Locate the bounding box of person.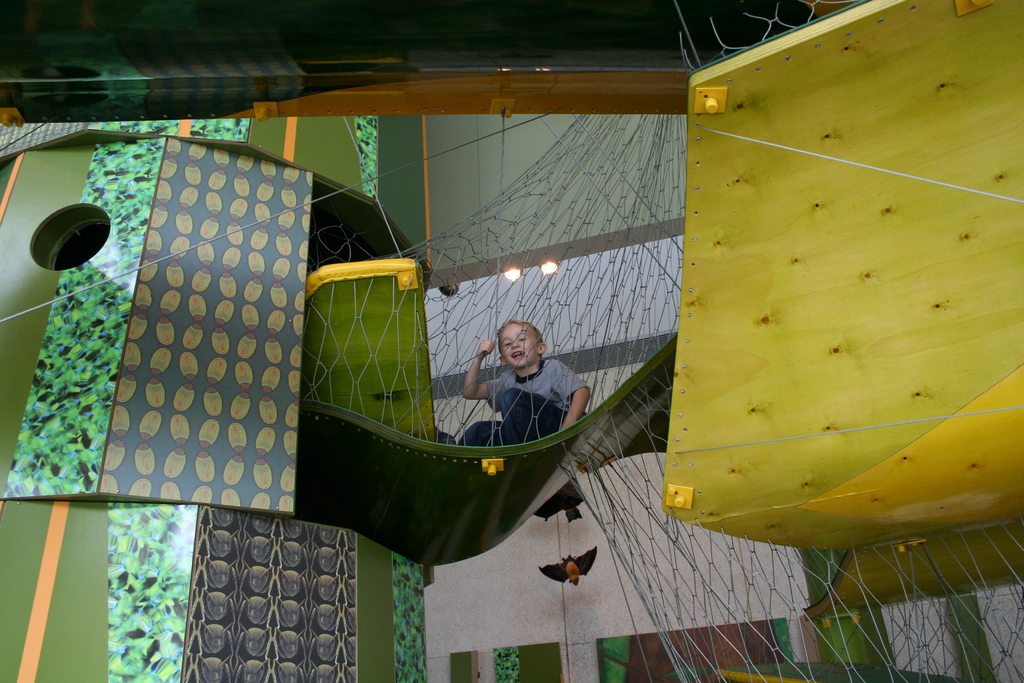
Bounding box: rect(445, 304, 583, 472).
